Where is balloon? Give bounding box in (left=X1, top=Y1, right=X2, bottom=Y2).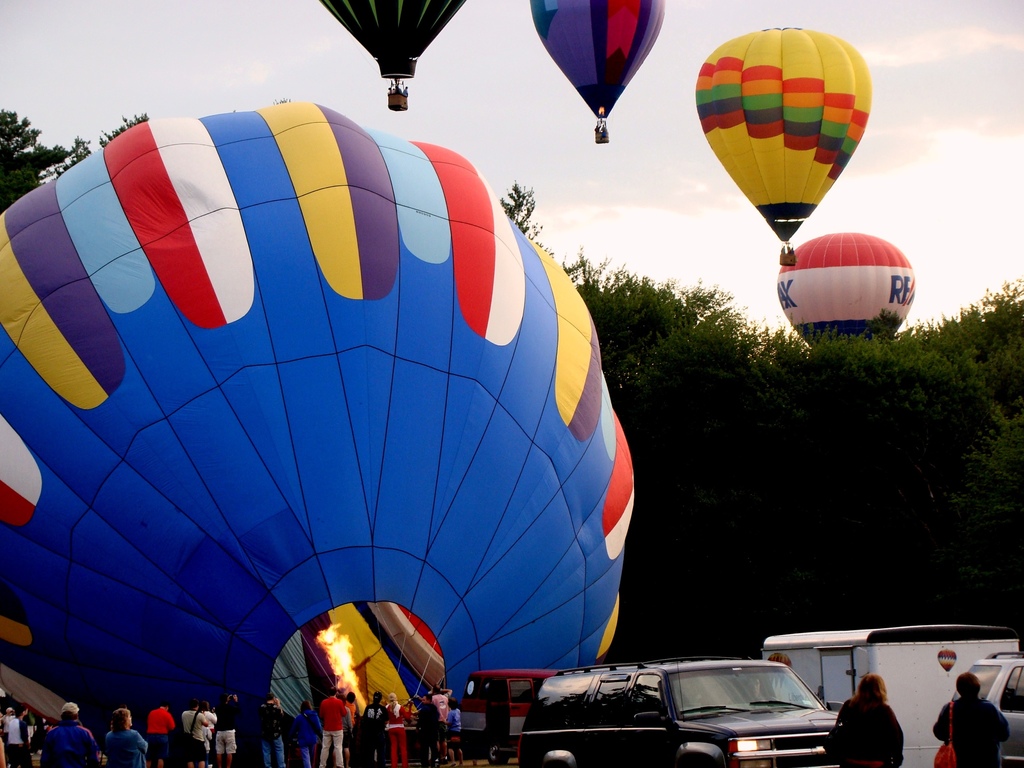
(left=694, top=24, right=870, bottom=241).
